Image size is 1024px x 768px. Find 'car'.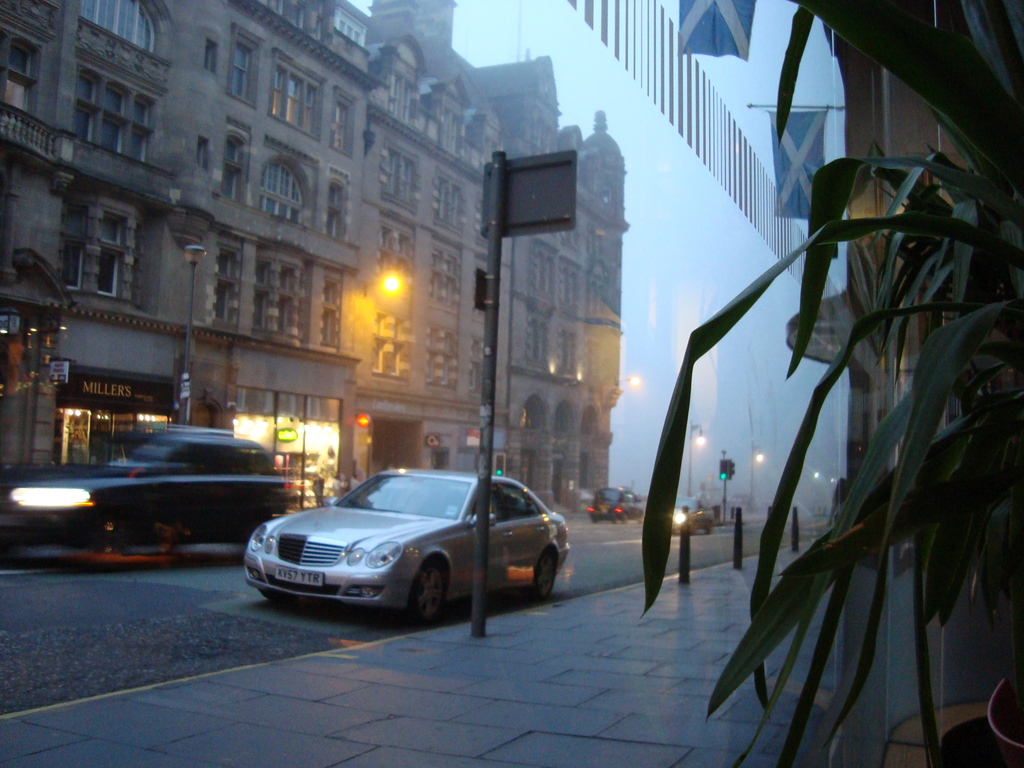
region(0, 426, 292, 547).
